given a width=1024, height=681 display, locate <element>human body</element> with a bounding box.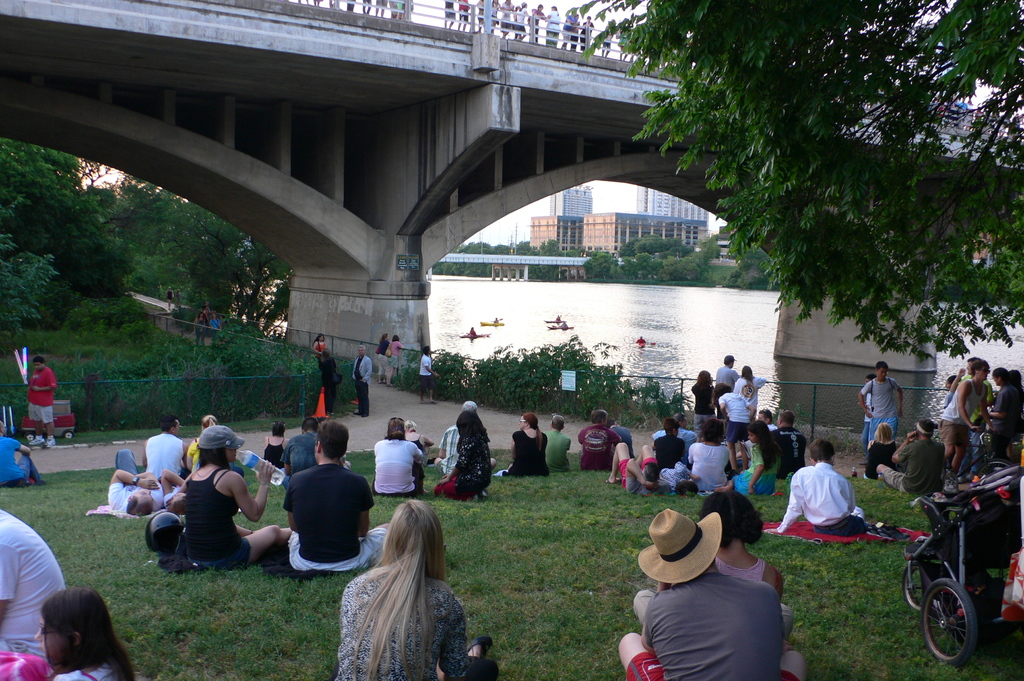
Located: x1=764, y1=433, x2=864, y2=536.
